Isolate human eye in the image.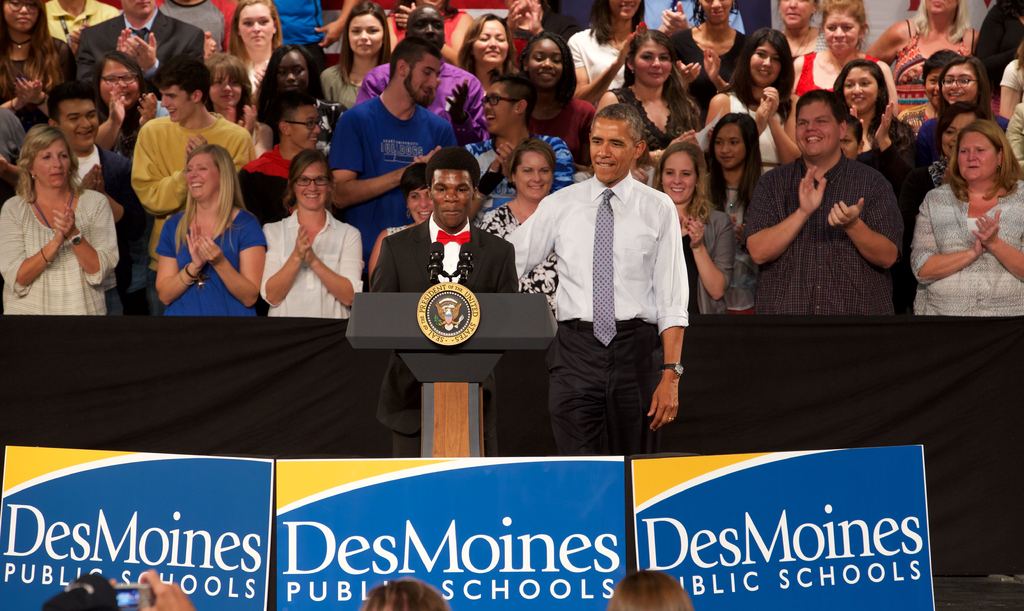
Isolated region: x1=929 y1=77 x2=938 y2=85.
